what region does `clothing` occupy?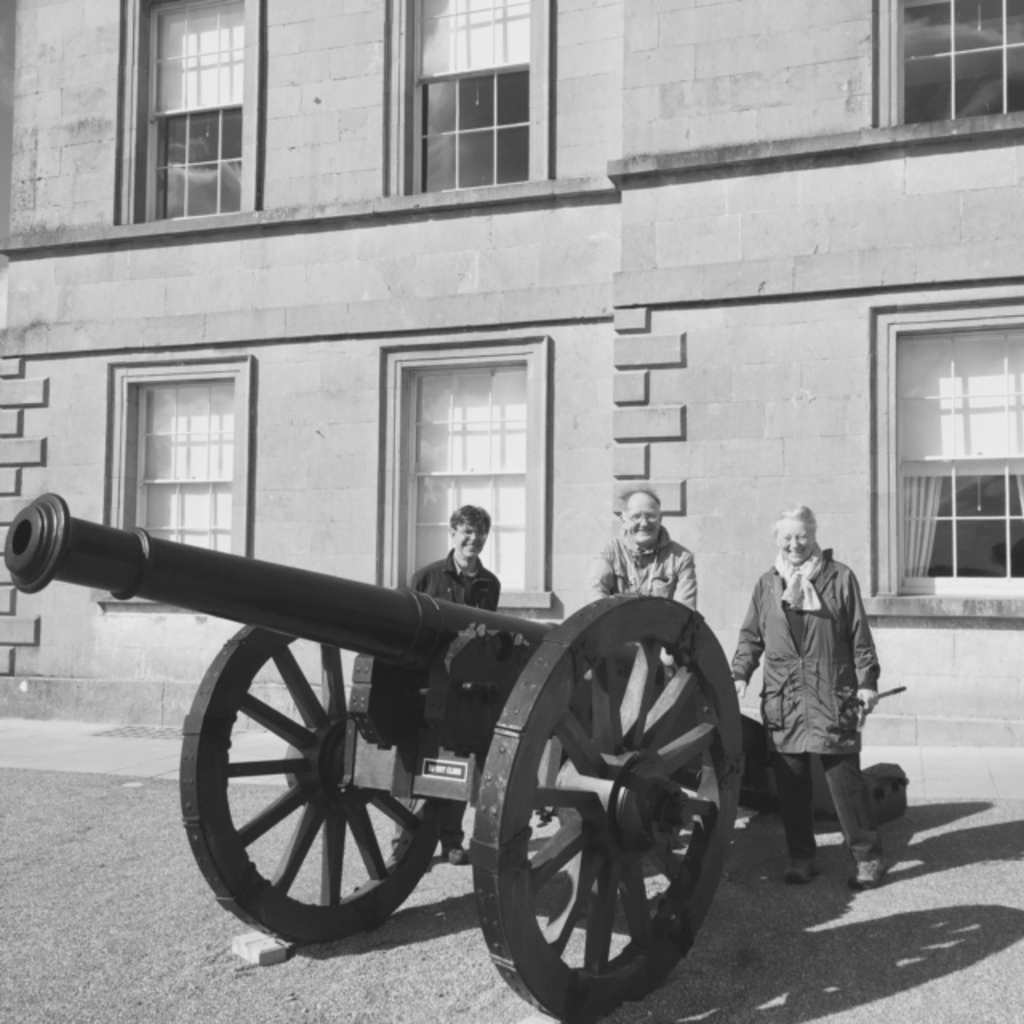
select_region(566, 528, 691, 698).
